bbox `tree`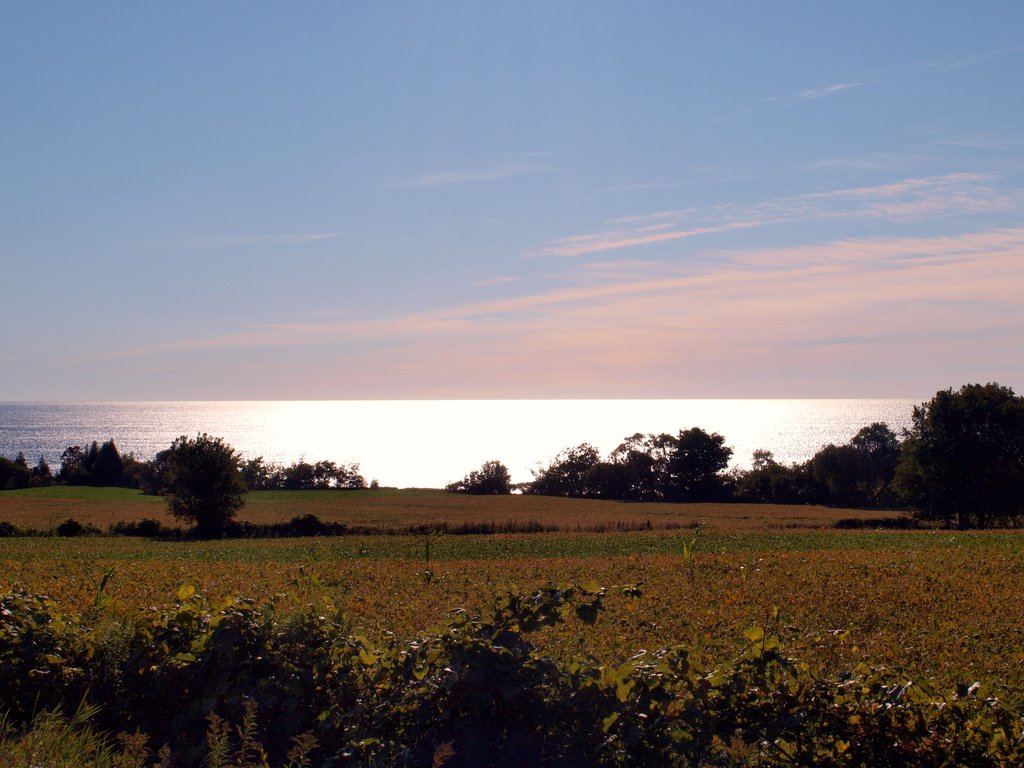
bbox=(287, 463, 319, 492)
